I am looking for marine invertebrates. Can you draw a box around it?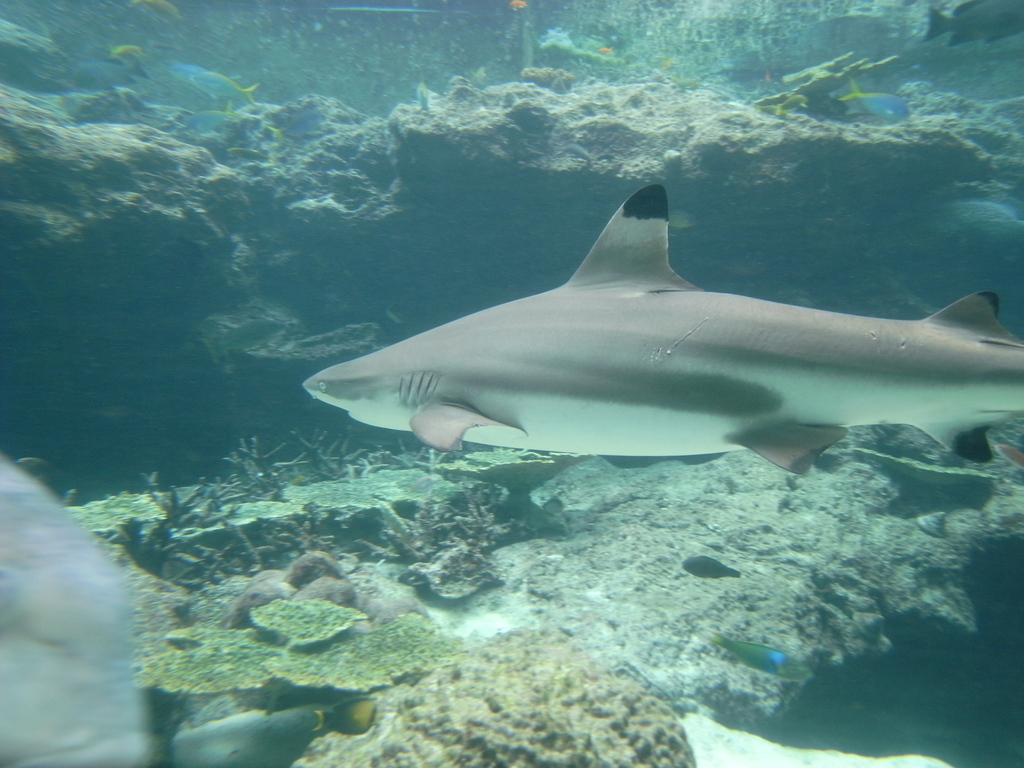
Sure, the bounding box is (306,172,1023,478).
